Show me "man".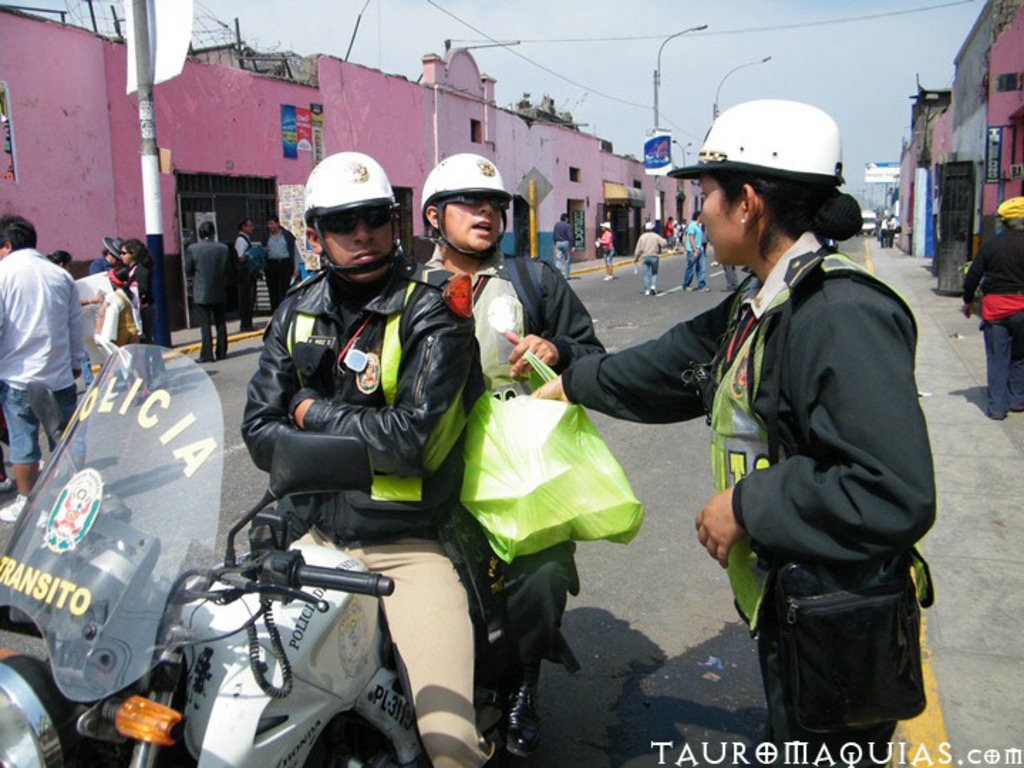
"man" is here: [left=183, top=222, right=232, bottom=364].
